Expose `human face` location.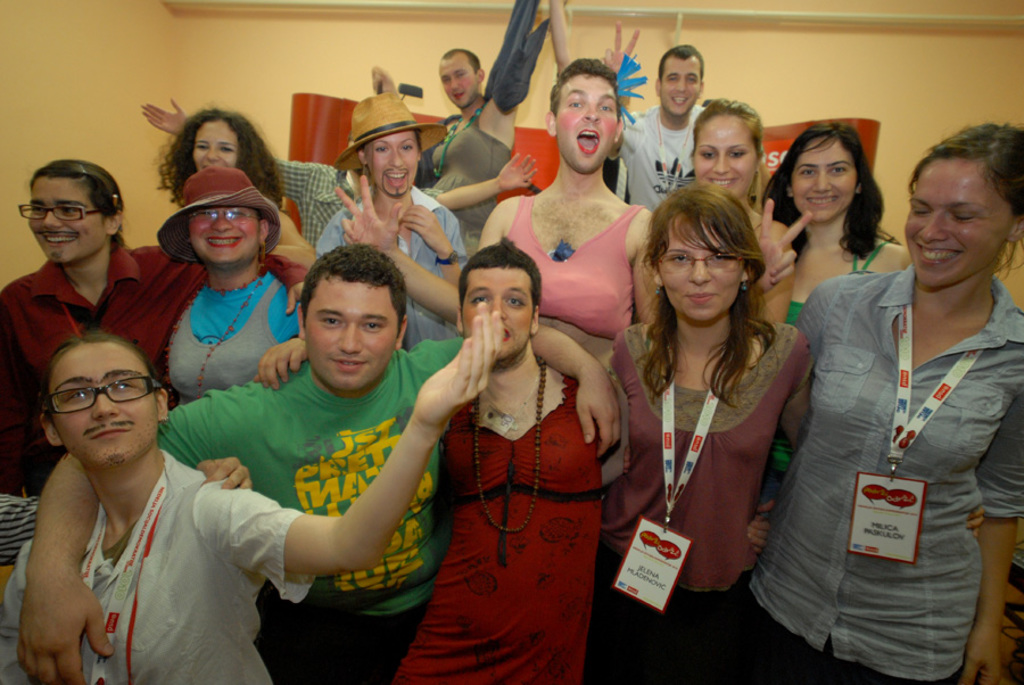
Exposed at (694,108,761,196).
